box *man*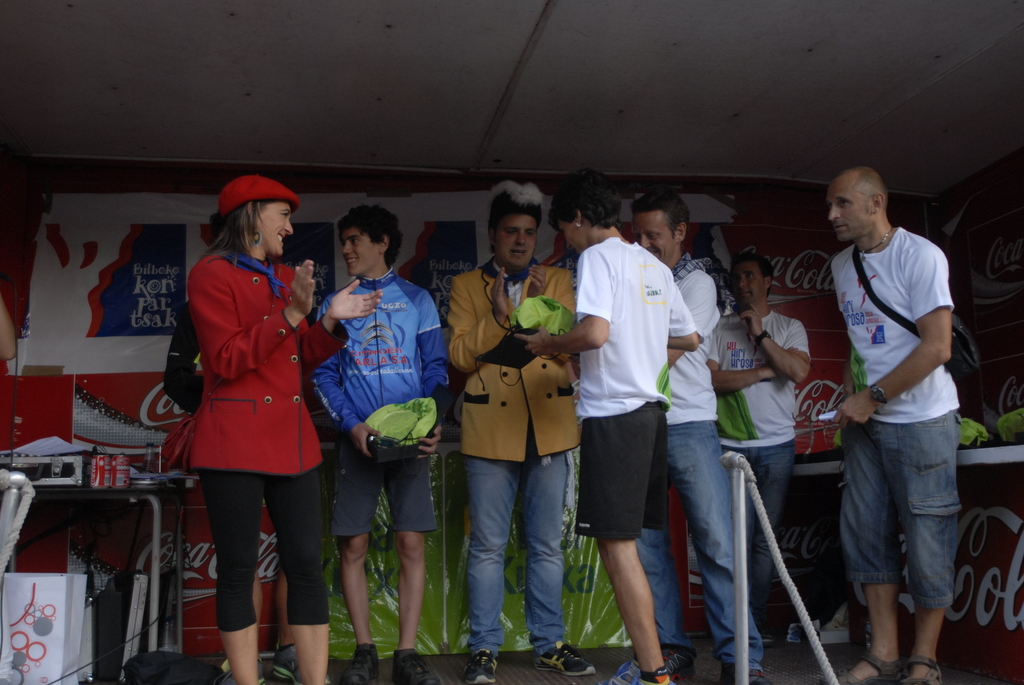
crop(622, 187, 774, 684)
